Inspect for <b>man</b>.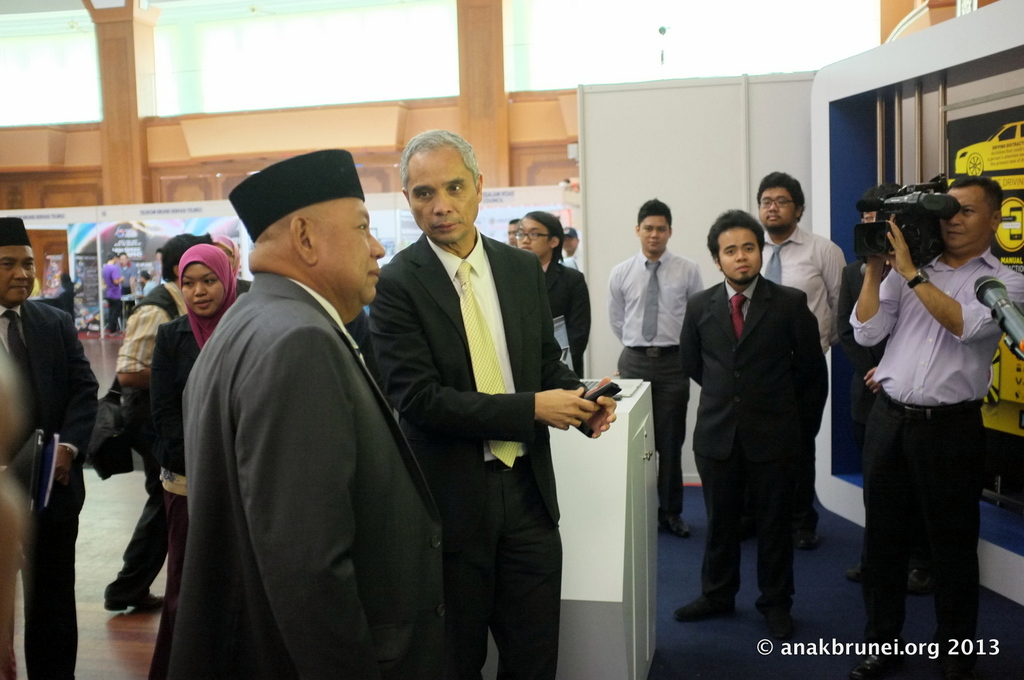
Inspection: [x1=161, y1=130, x2=444, y2=668].
